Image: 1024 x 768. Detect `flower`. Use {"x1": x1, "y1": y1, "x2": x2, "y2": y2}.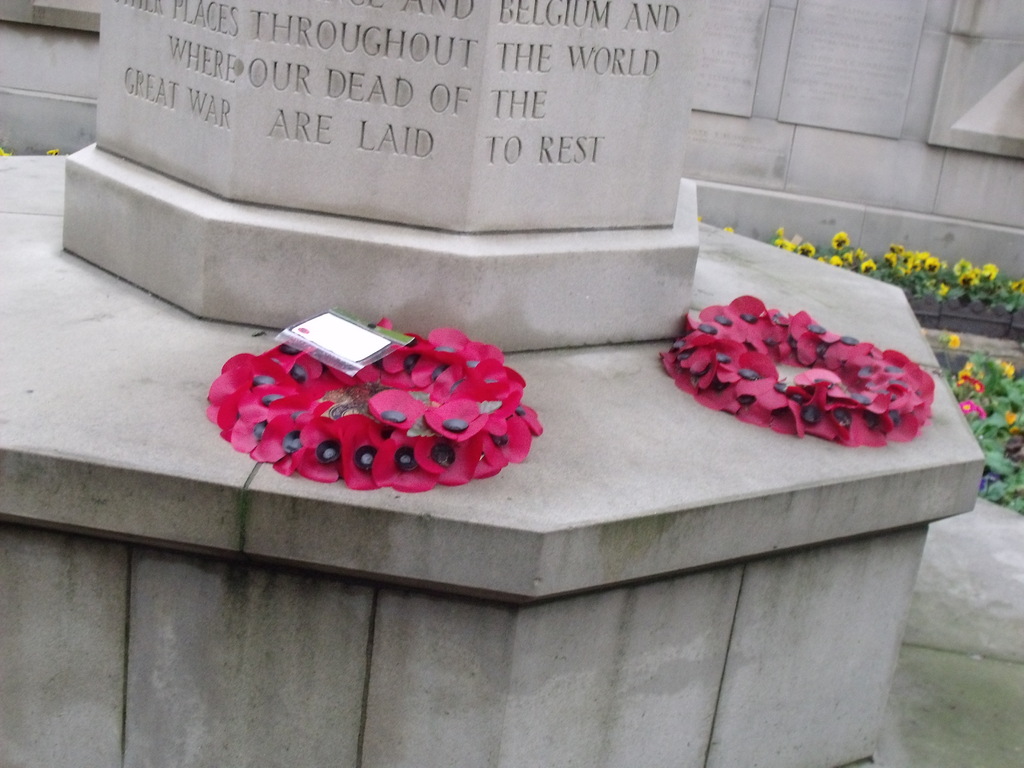
{"x1": 888, "y1": 252, "x2": 893, "y2": 266}.
